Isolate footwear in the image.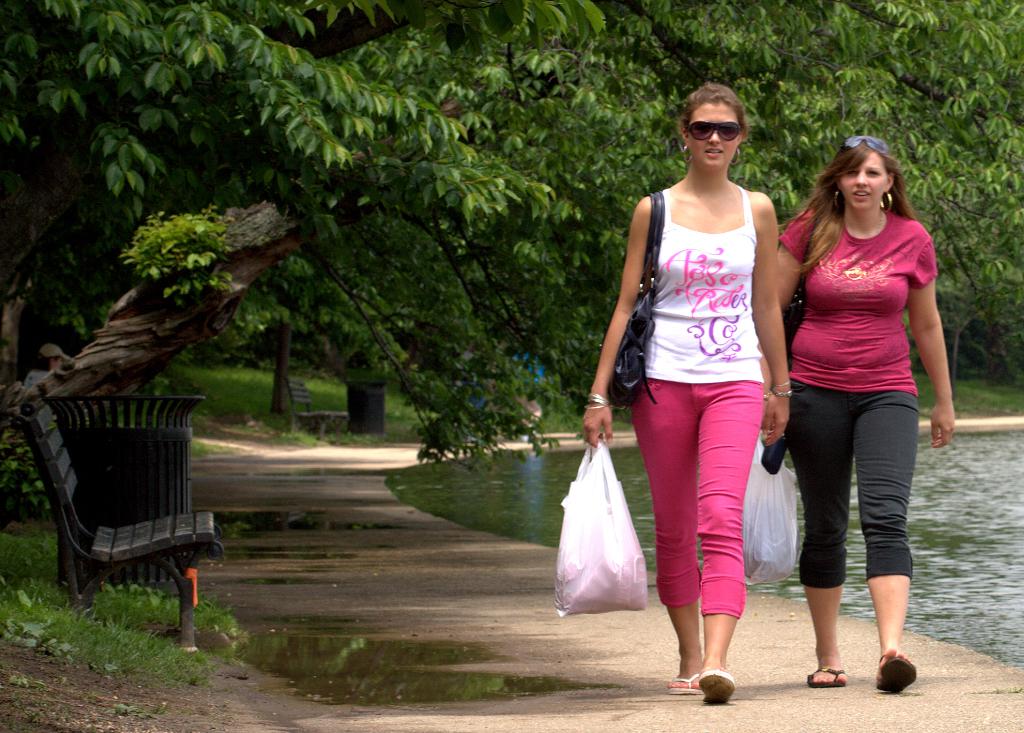
Isolated region: x1=694 y1=663 x2=737 y2=708.
